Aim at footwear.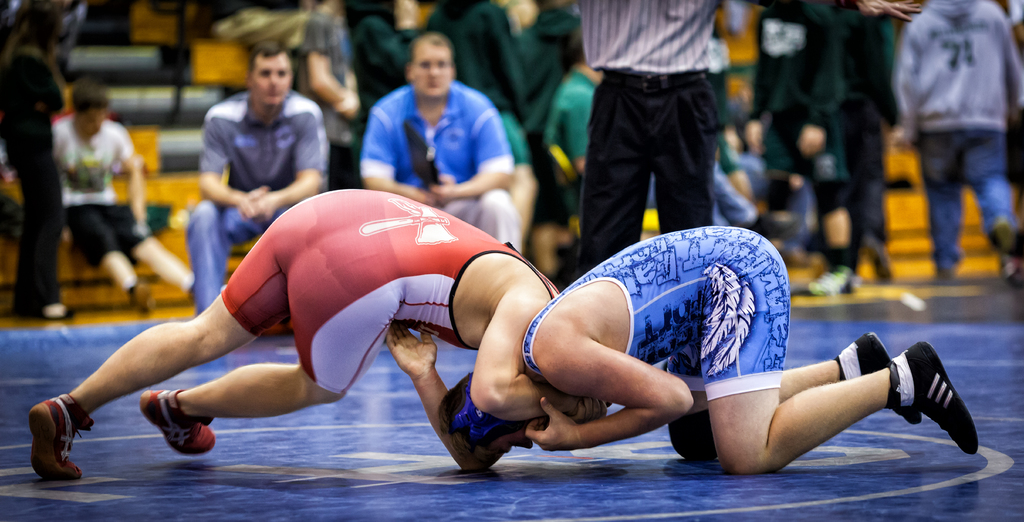
Aimed at left=18, top=400, right=76, bottom=488.
